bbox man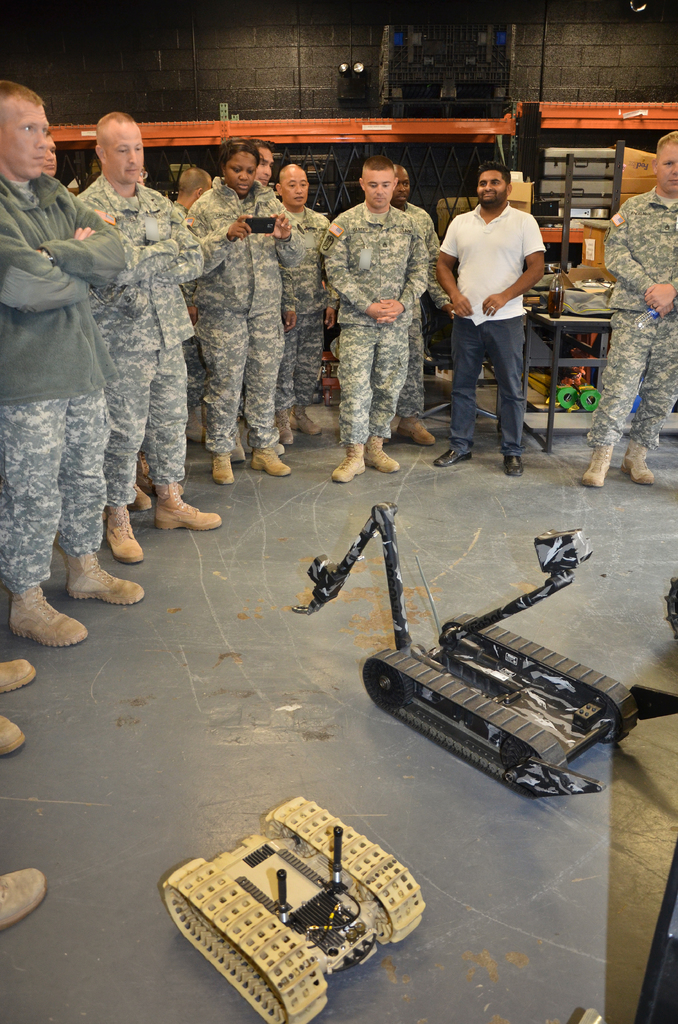
[580, 134, 677, 490]
